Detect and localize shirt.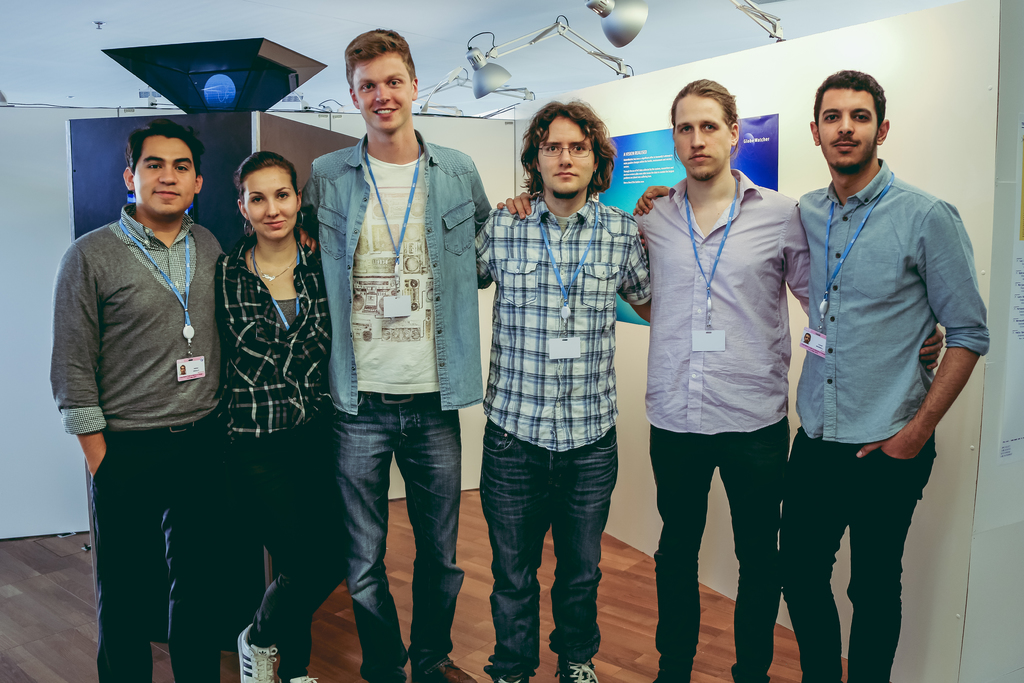
Localized at (x1=216, y1=230, x2=334, y2=434).
